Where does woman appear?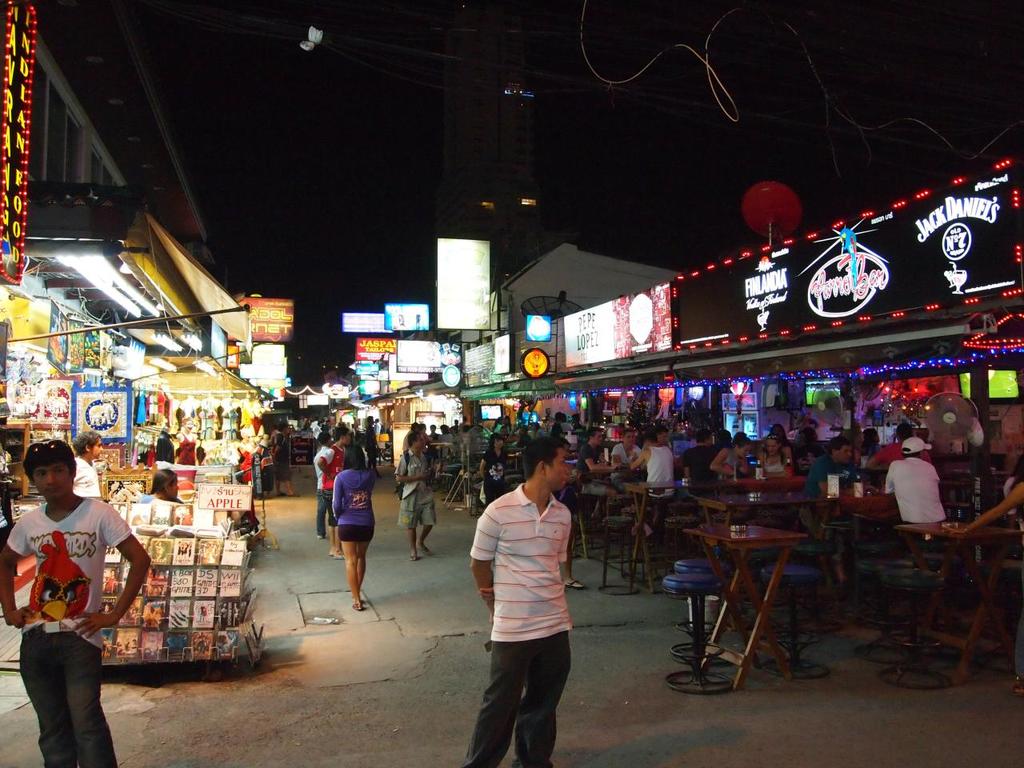
Appears at 310:469:382:619.
